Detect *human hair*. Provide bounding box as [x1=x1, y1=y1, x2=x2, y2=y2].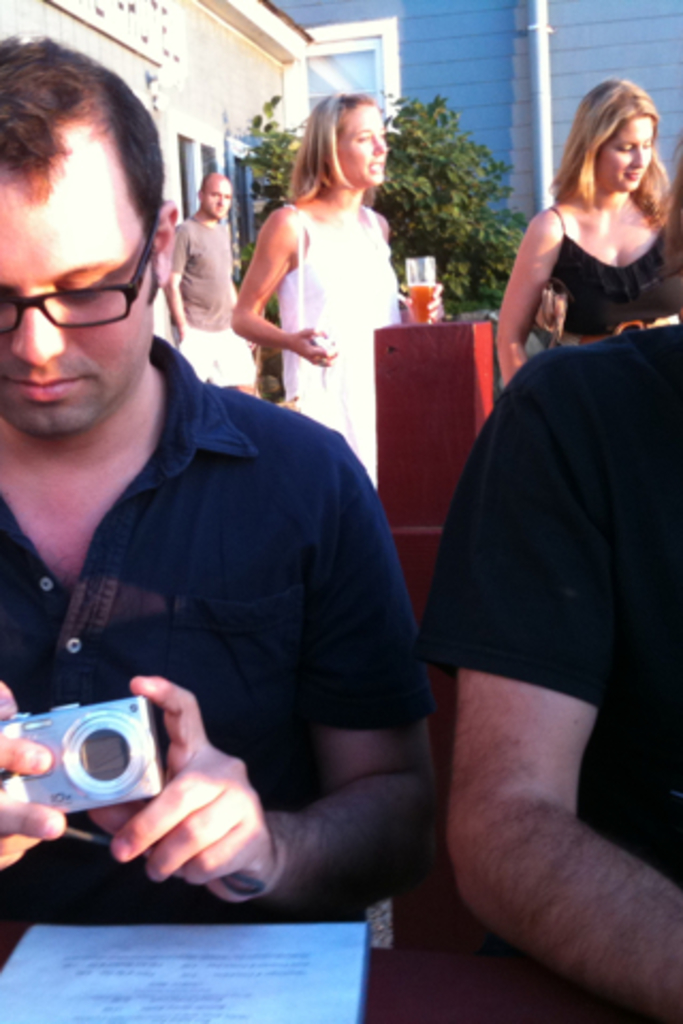
[x1=288, y1=90, x2=388, y2=209].
